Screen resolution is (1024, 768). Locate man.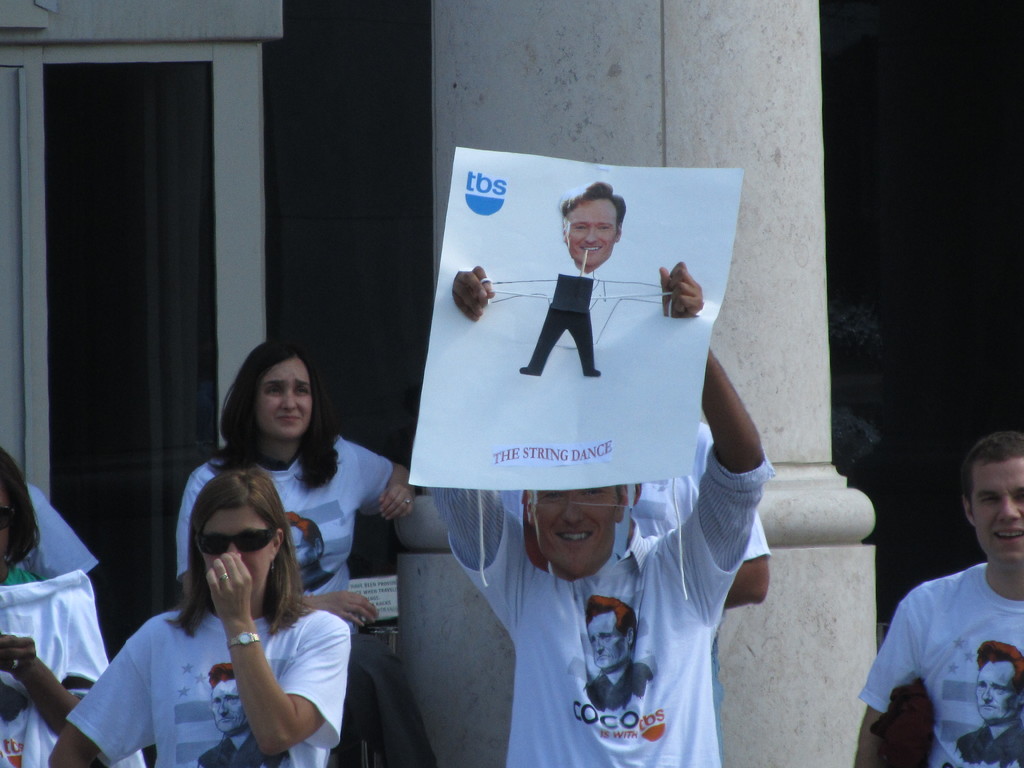
pyautogui.locateOnScreen(280, 507, 333, 600).
